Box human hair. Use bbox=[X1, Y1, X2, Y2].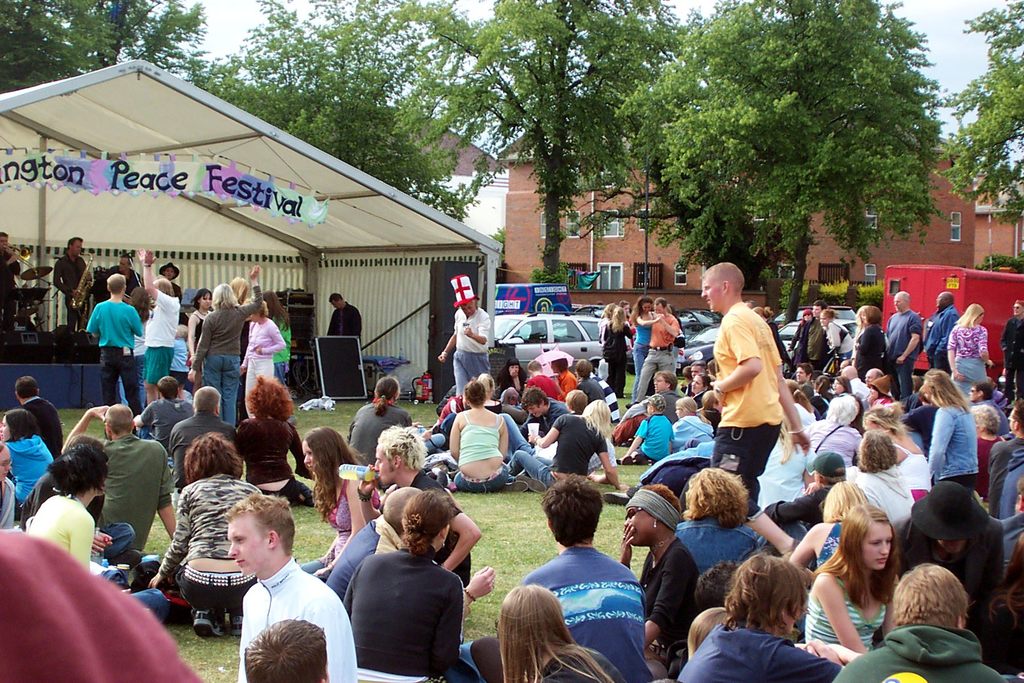
bbox=[584, 397, 611, 434].
